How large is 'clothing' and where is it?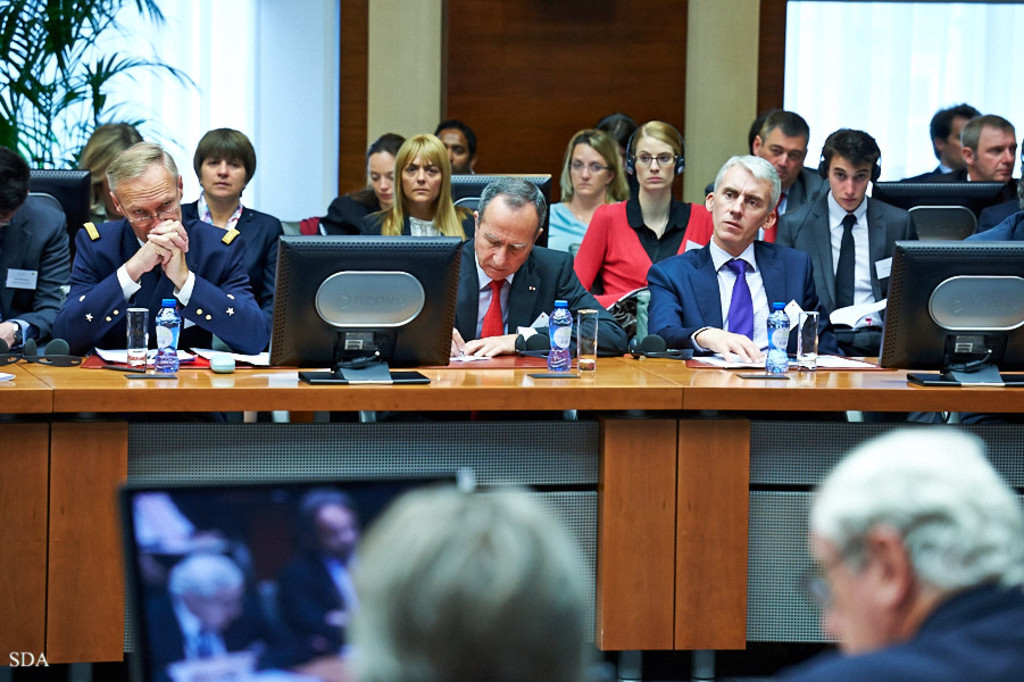
Bounding box: left=330, top=189, right=375, bottom=249.
